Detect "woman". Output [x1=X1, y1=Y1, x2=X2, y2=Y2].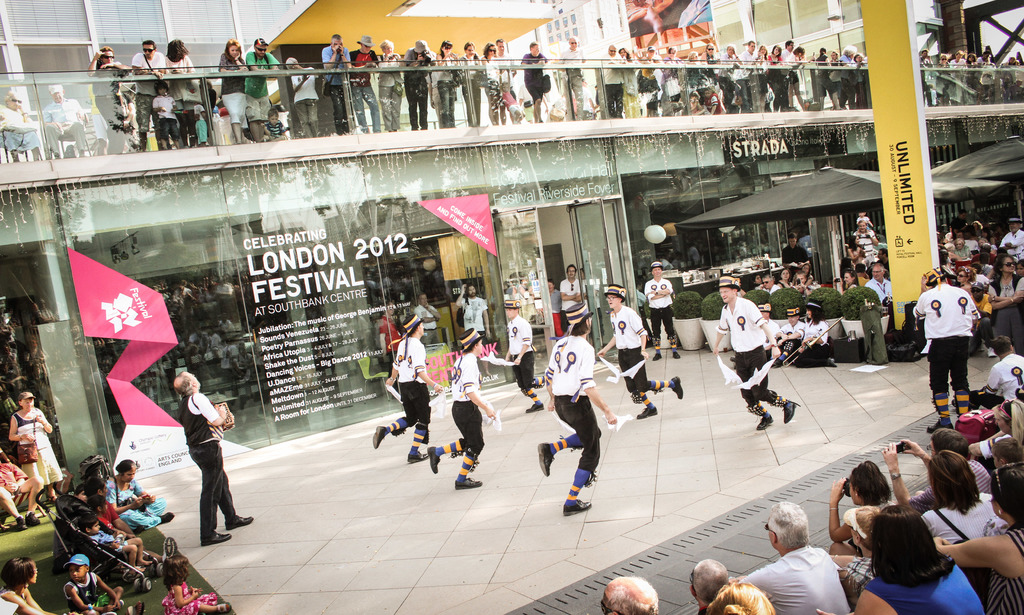
[x1=917, y1=445, x2=993, y2=542].
